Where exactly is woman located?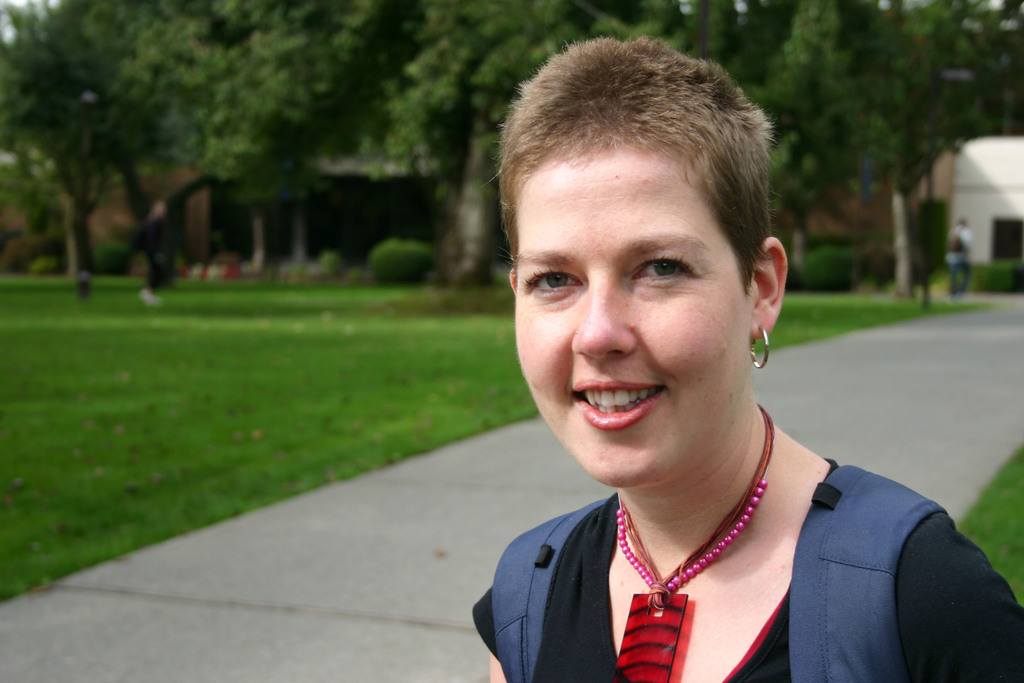
Its bounding box is locate(378, 58, 972, 679).
